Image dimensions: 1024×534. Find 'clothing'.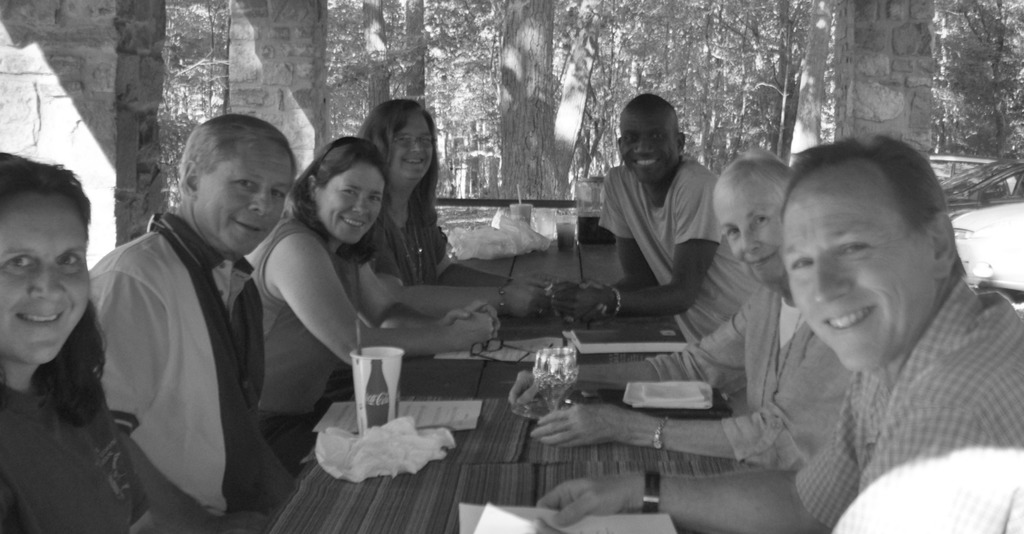
bbox=(0, 330, 152, 533).
